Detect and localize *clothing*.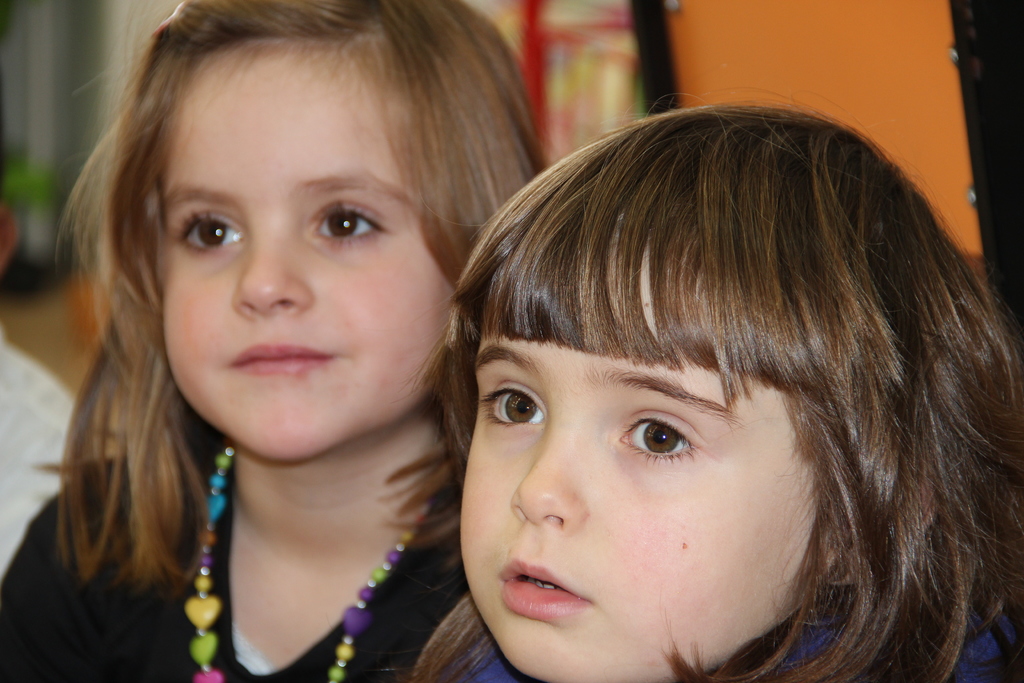
Localized at box=[0, 443, 468, 682].
